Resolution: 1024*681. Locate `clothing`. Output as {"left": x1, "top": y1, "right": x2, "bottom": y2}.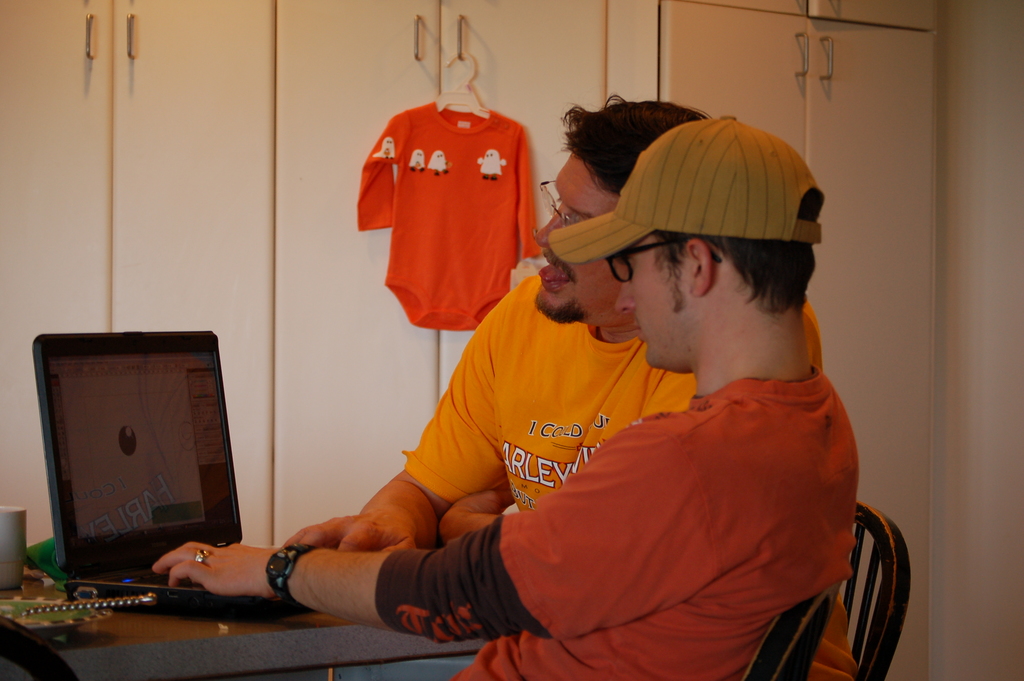
{"left": 372, "top": 363, "right": 856, "bottom": 680}.
